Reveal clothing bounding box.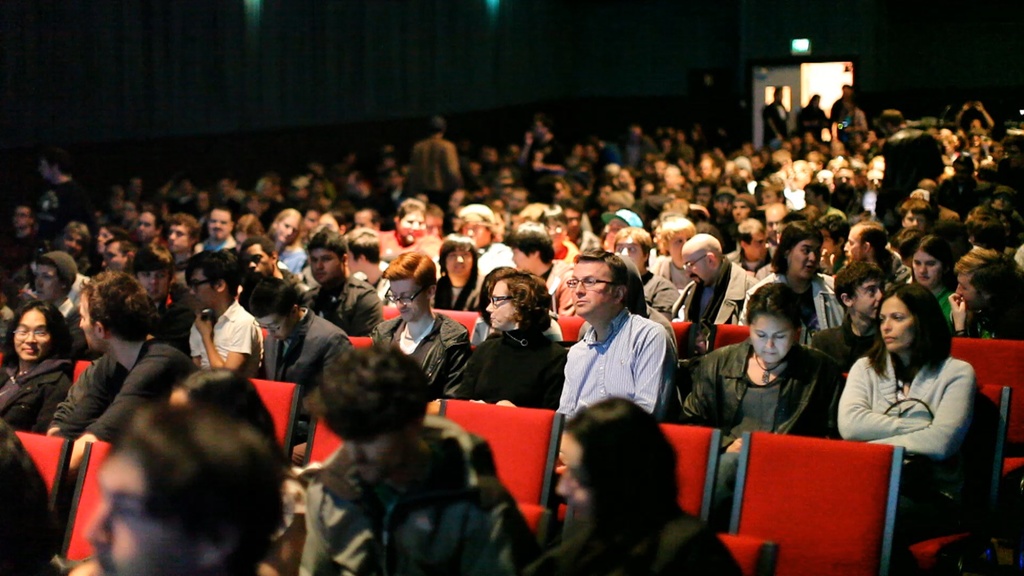
Revealed: bbox=(834, 93, 851, 123).
